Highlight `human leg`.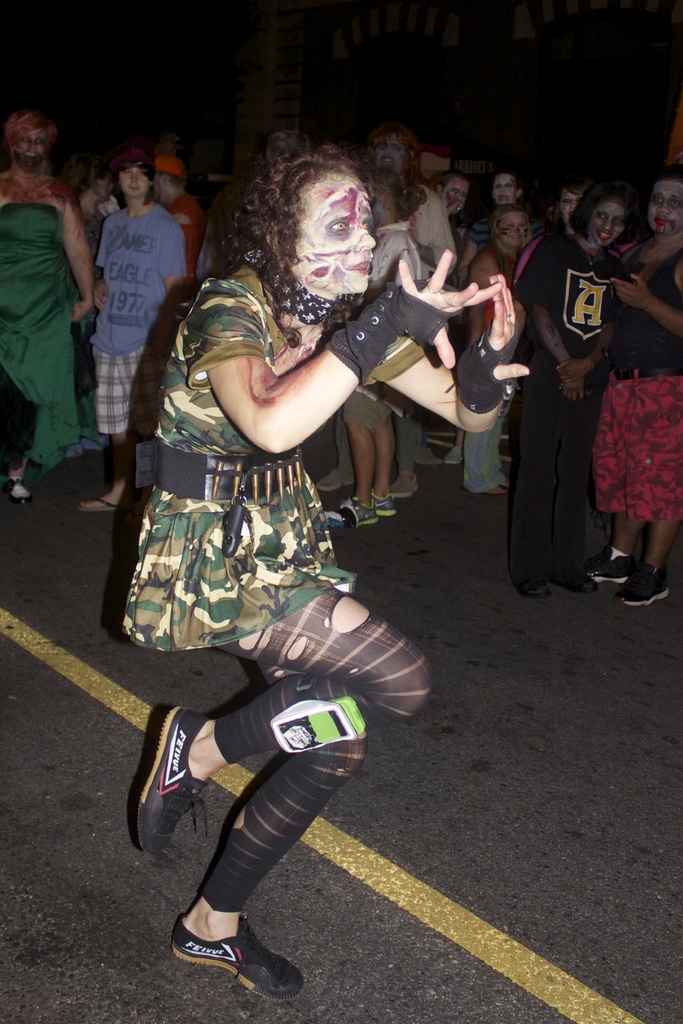
Highlighted region: region(85, 348, 145, 510).
